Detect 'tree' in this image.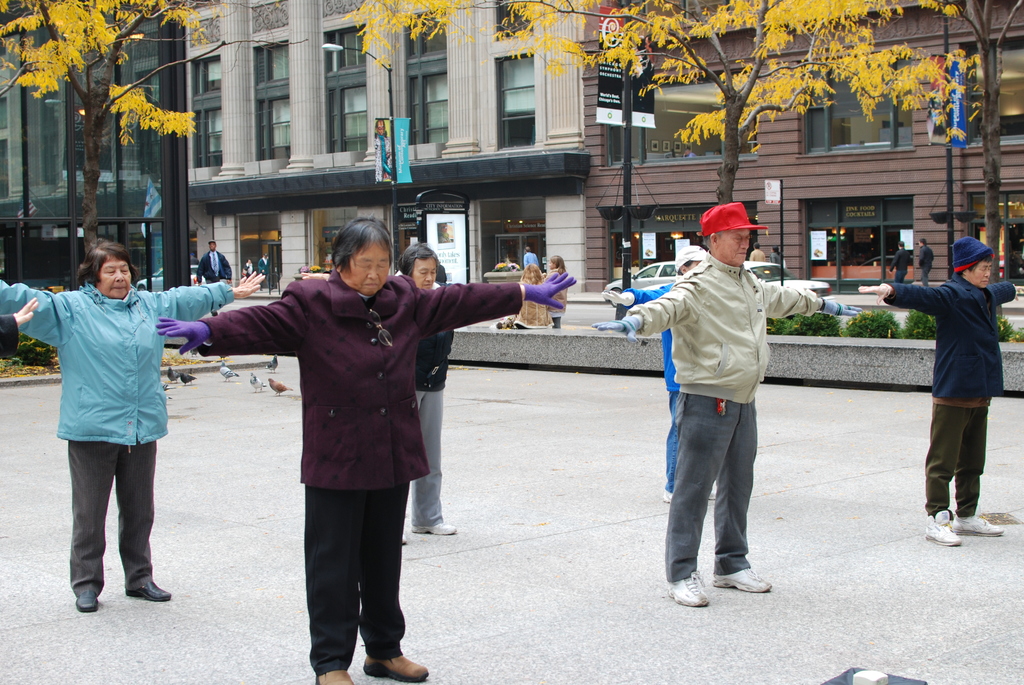
Detection: <region>348, 0, 987, 201</region>.
